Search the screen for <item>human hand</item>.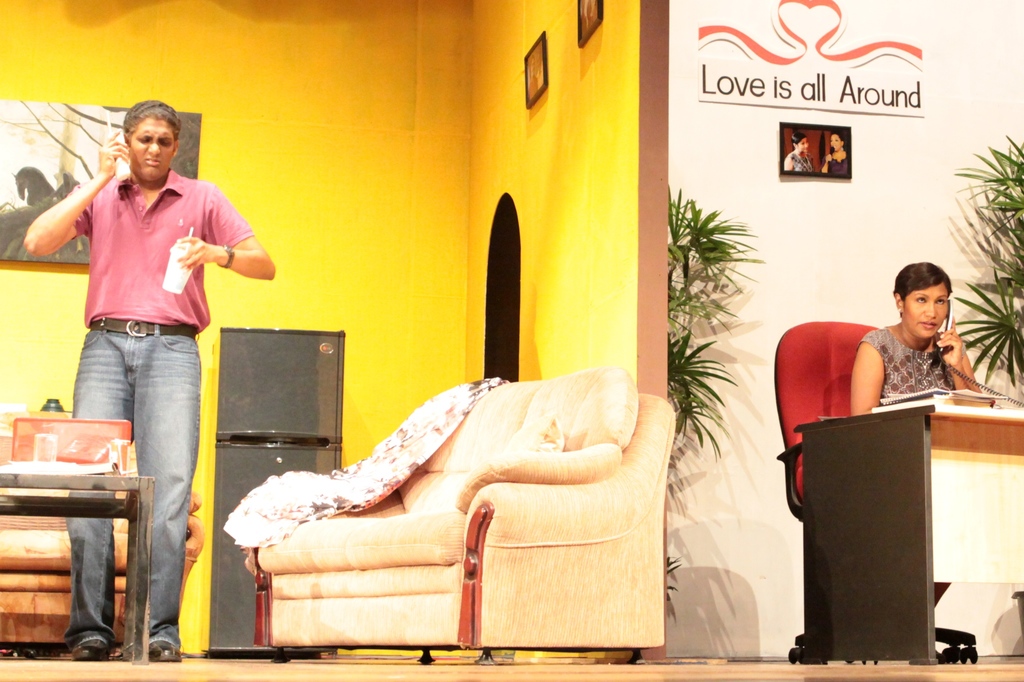
Found at {"x1": 936, "y1": 314, "x2": 964, "y2": 368}.
